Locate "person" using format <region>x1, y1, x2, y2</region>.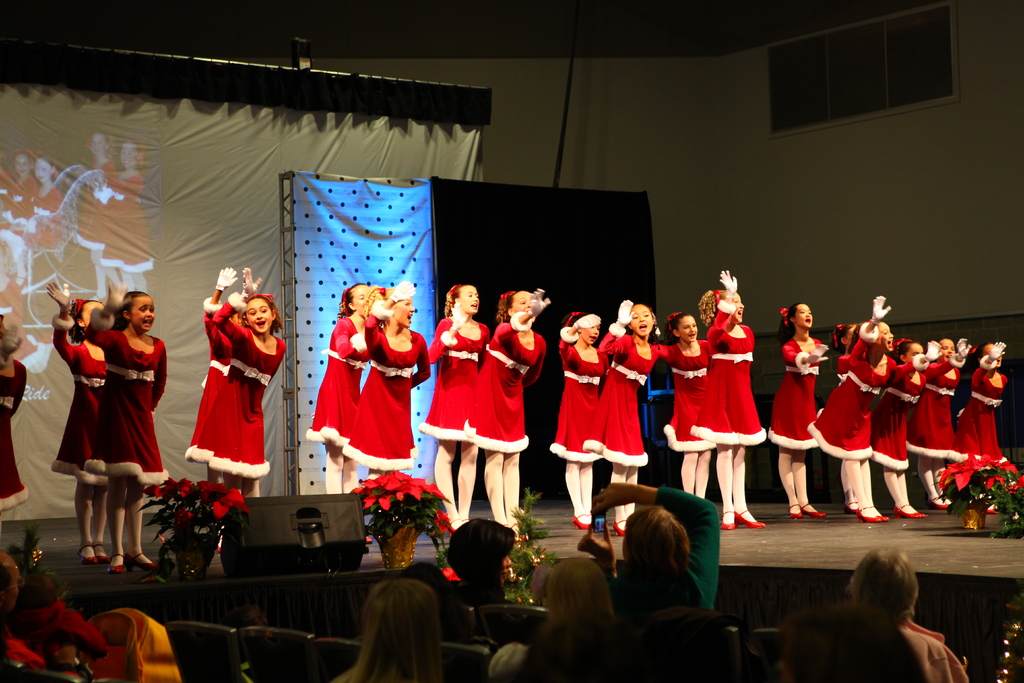
<region>342, 282, 432, 486</region>.
